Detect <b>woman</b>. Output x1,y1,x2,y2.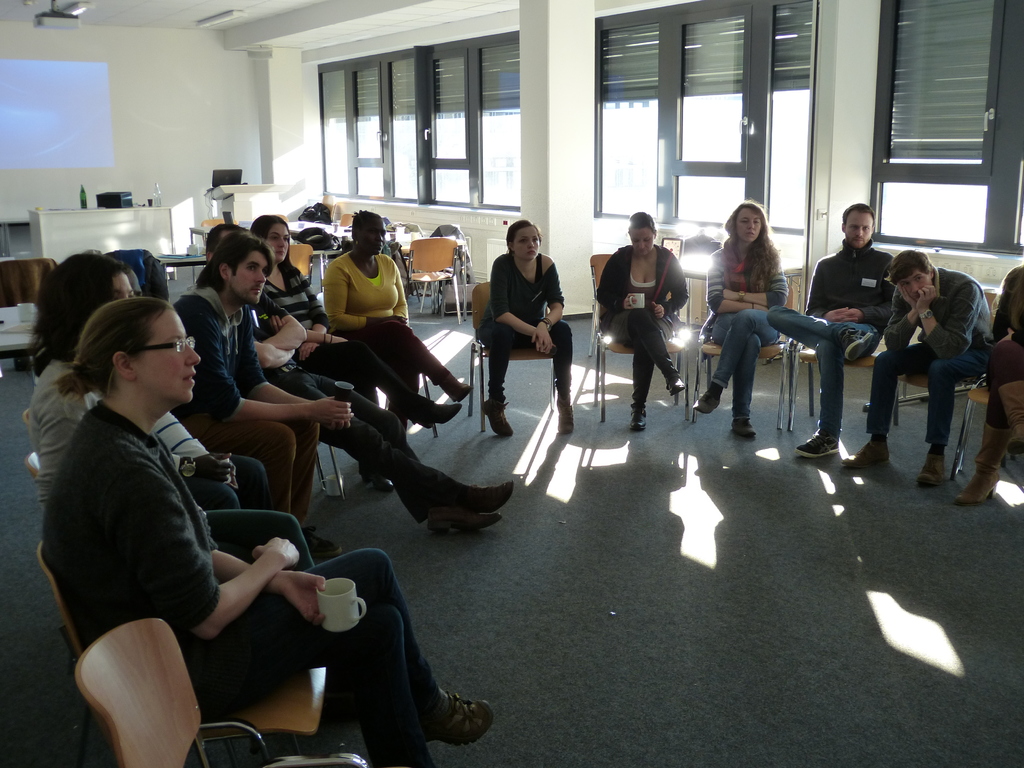
477,217,573,436.
